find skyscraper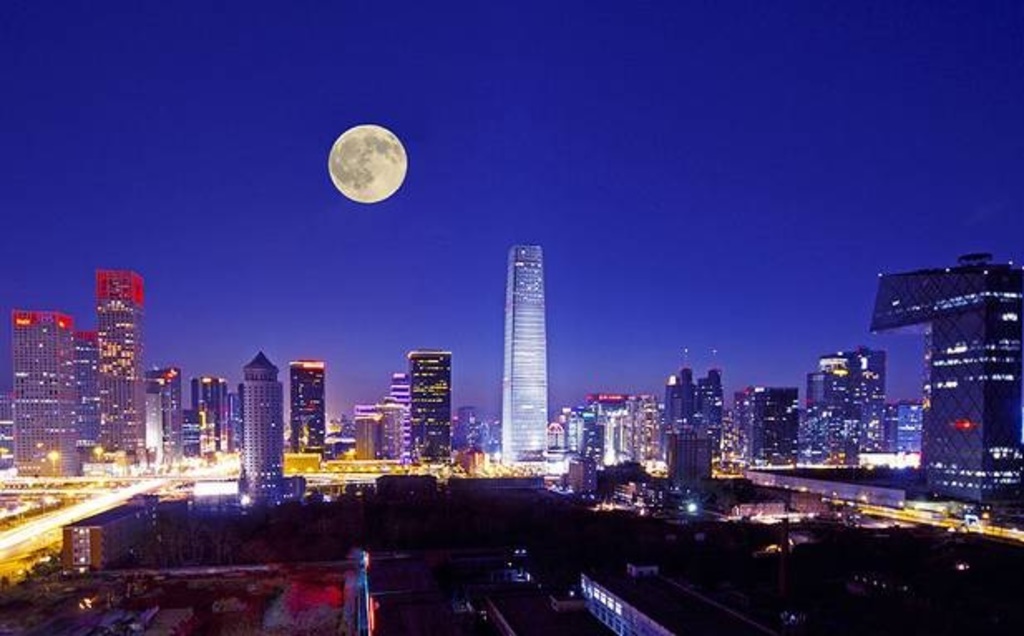
<box>5,307,88,475</box>
